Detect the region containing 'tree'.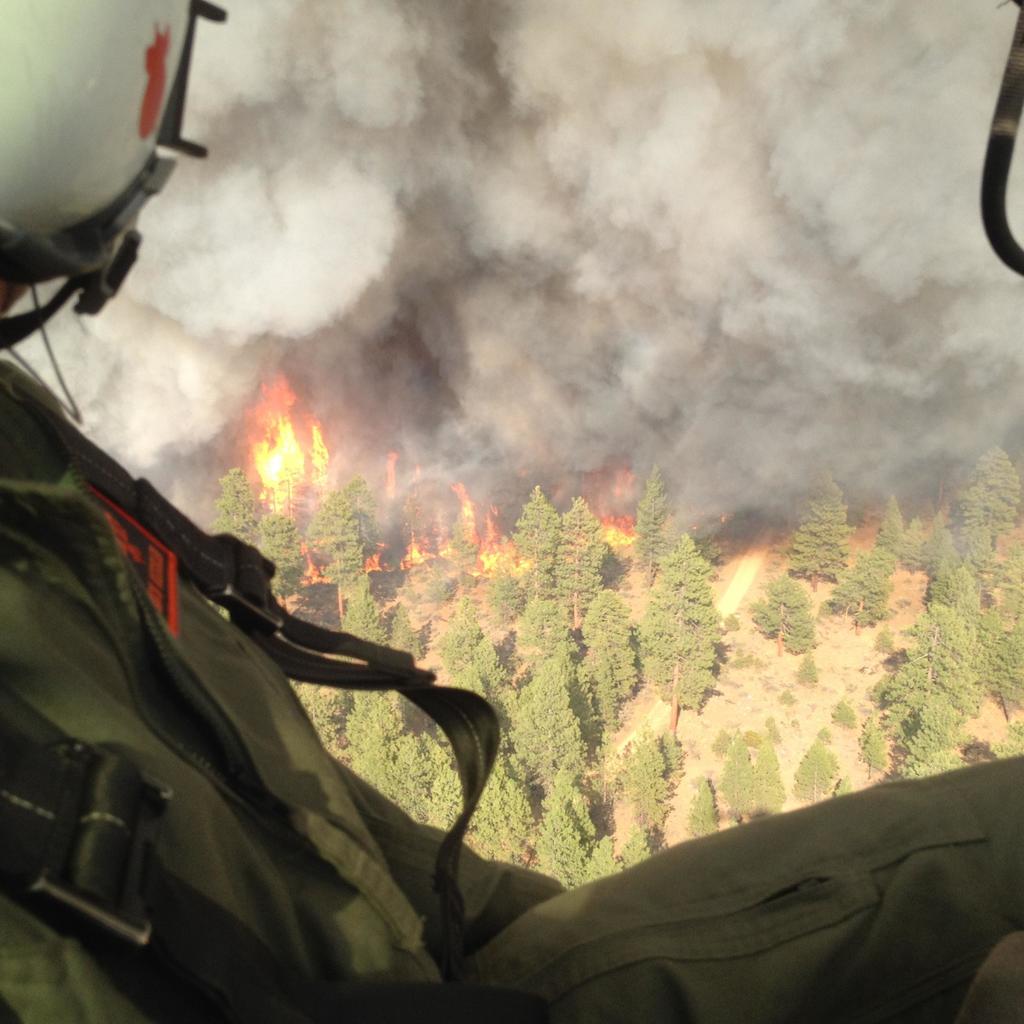
locate(932, 488, 990, 607).
